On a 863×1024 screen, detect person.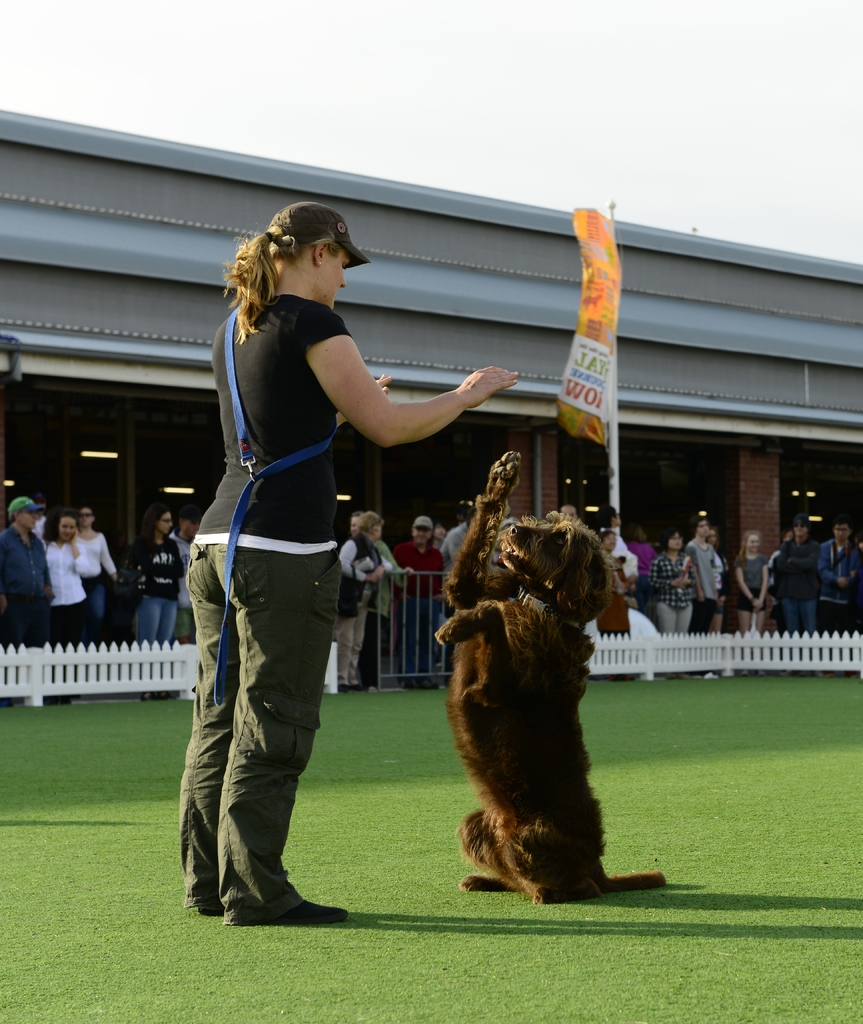
x1=74 y1=509 x2=121 y2=630.
